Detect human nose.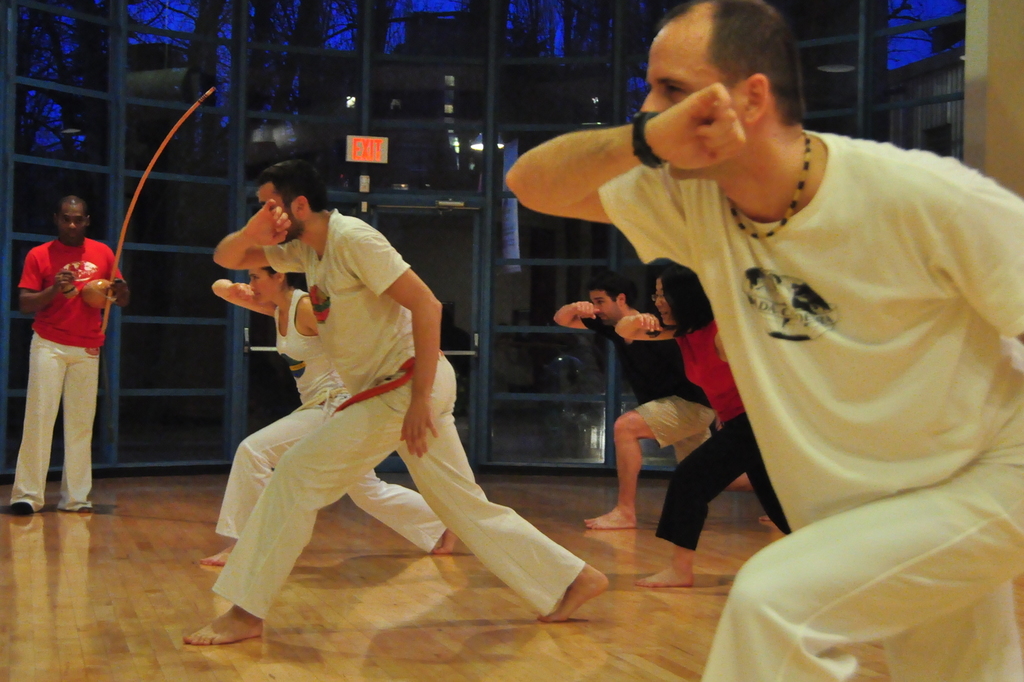
Detected at left=593, top=304, right=598, bottom=312.
